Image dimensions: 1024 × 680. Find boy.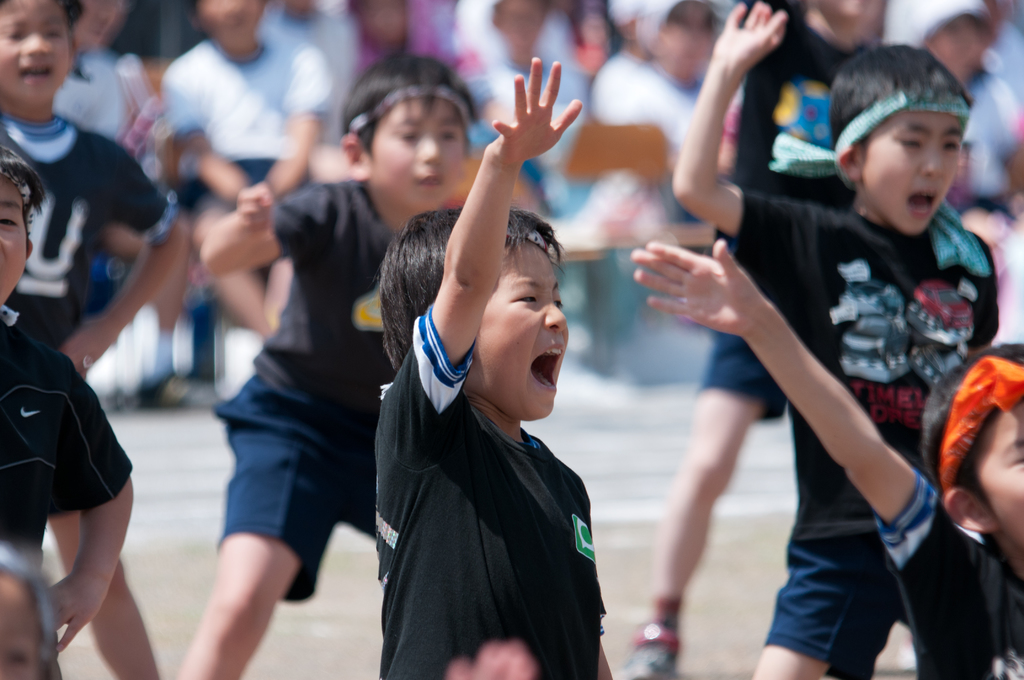
region(671, 0, 994, 679).
